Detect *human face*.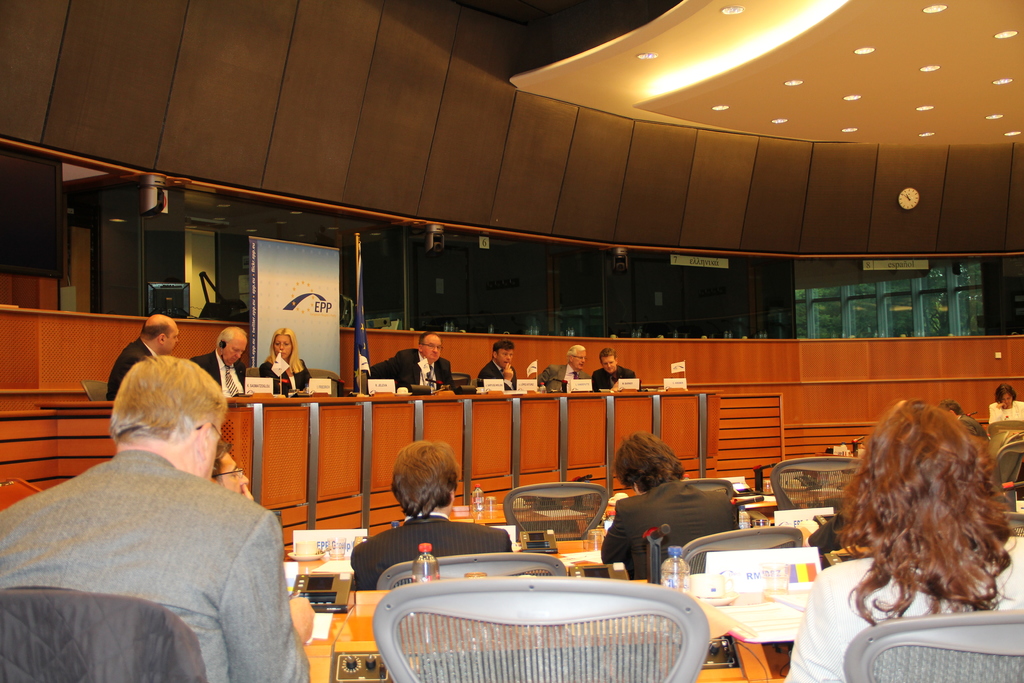
Detected at crop(500, 347, 513, 365).
